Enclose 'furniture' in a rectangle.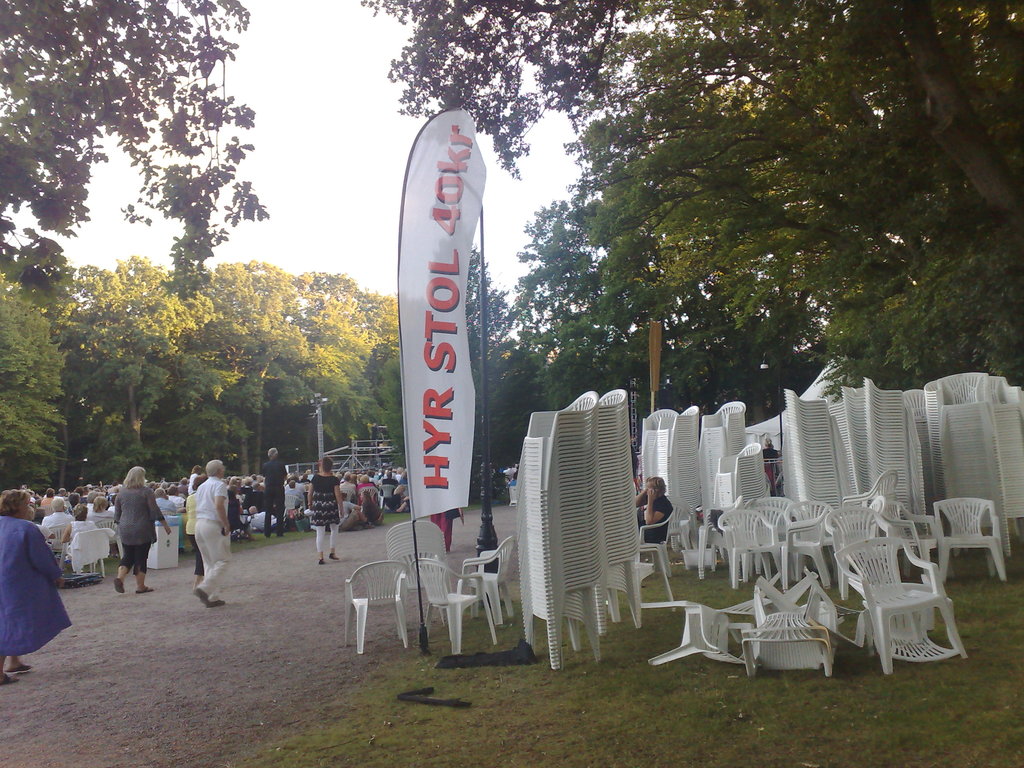
left=146, top=518, right=181, bottom=570.
